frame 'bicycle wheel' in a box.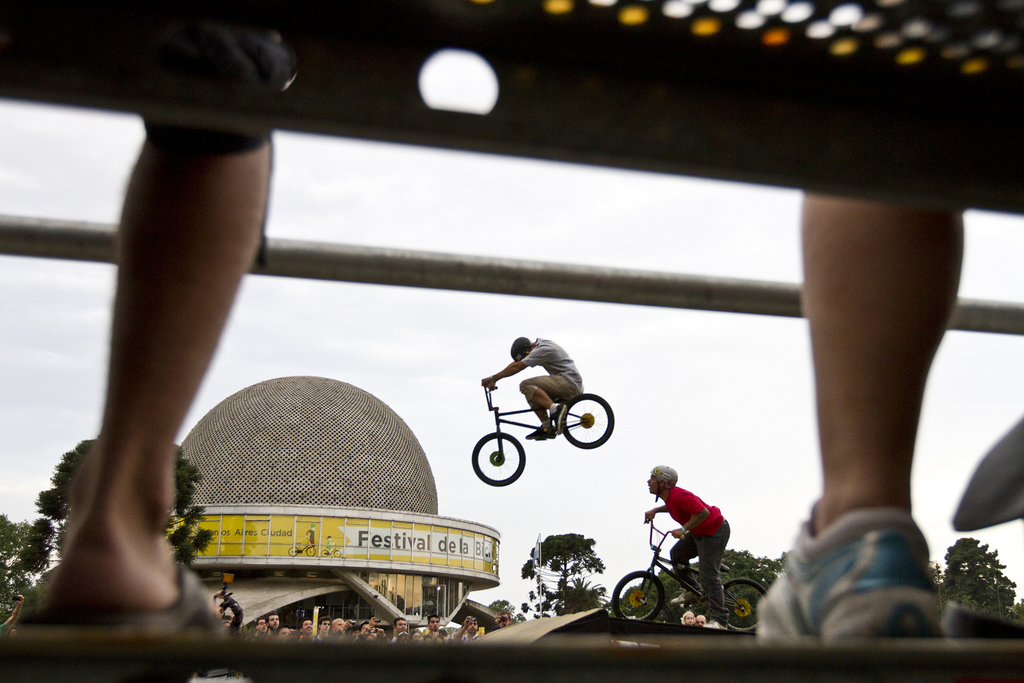
562 403 618 465.
